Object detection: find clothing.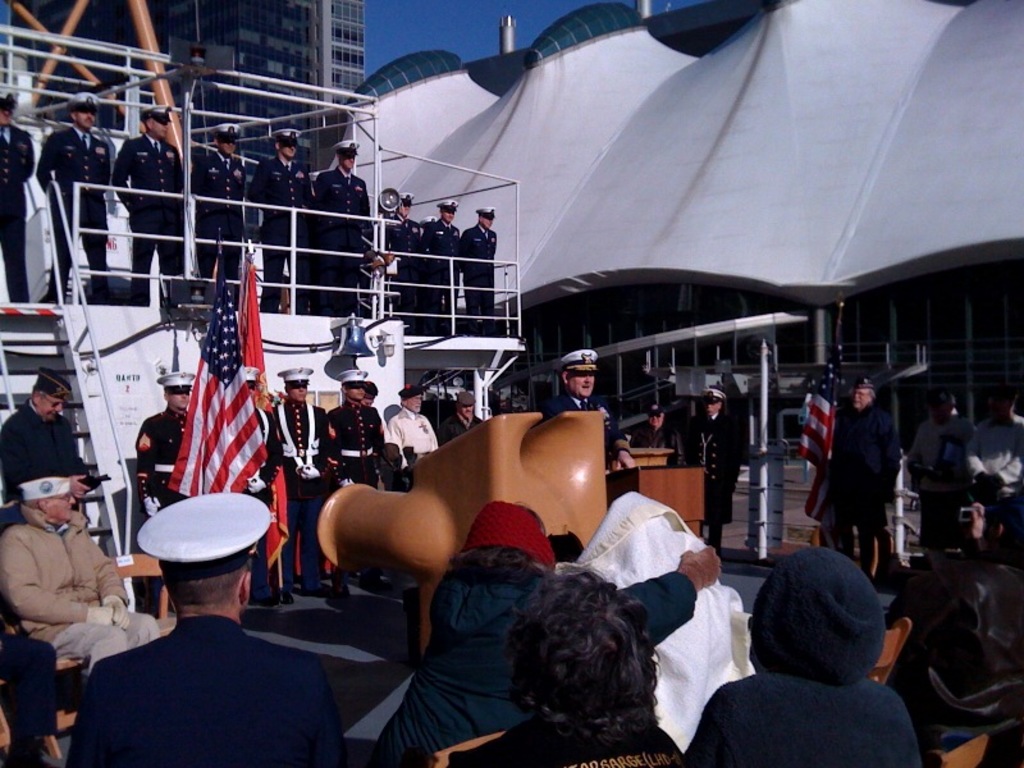
detection(904, 420, 968, 540).
